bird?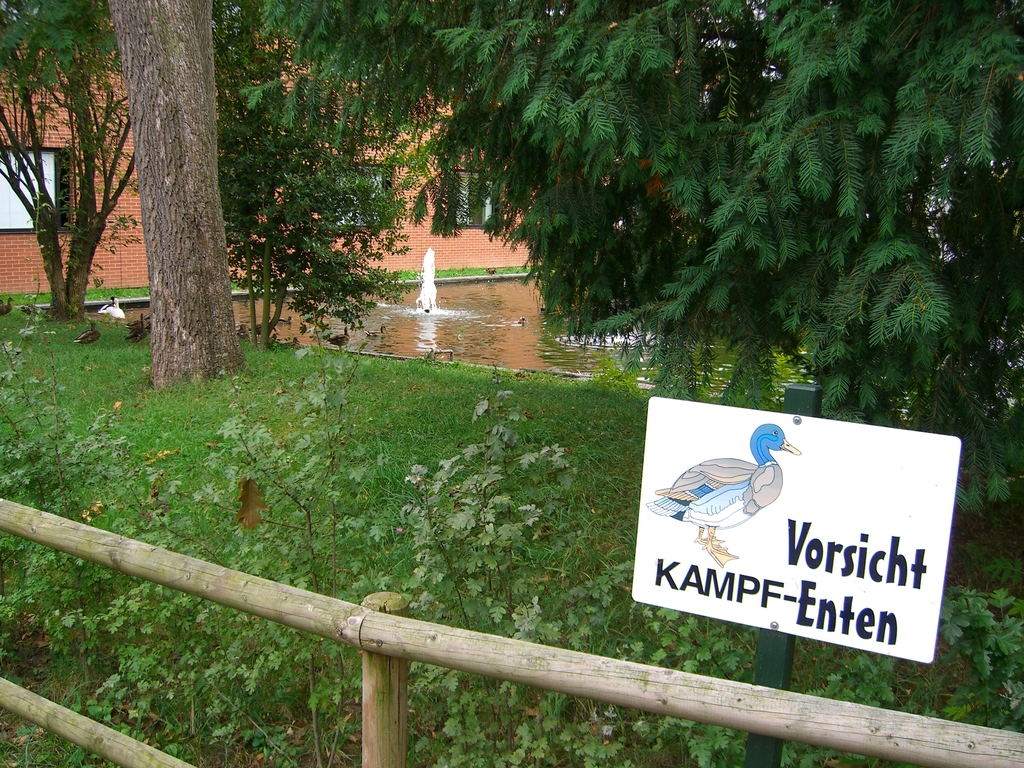
[511,312,524,328]
